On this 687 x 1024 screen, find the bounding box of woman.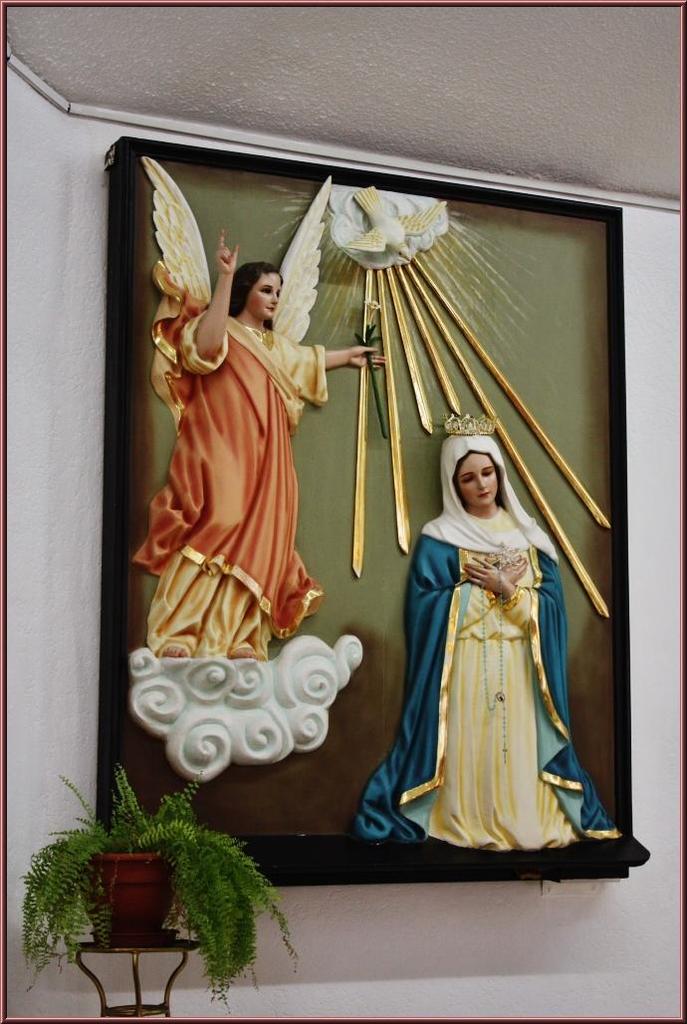
Bounding box: (left=403, top=450, right=598, bottom=870).
